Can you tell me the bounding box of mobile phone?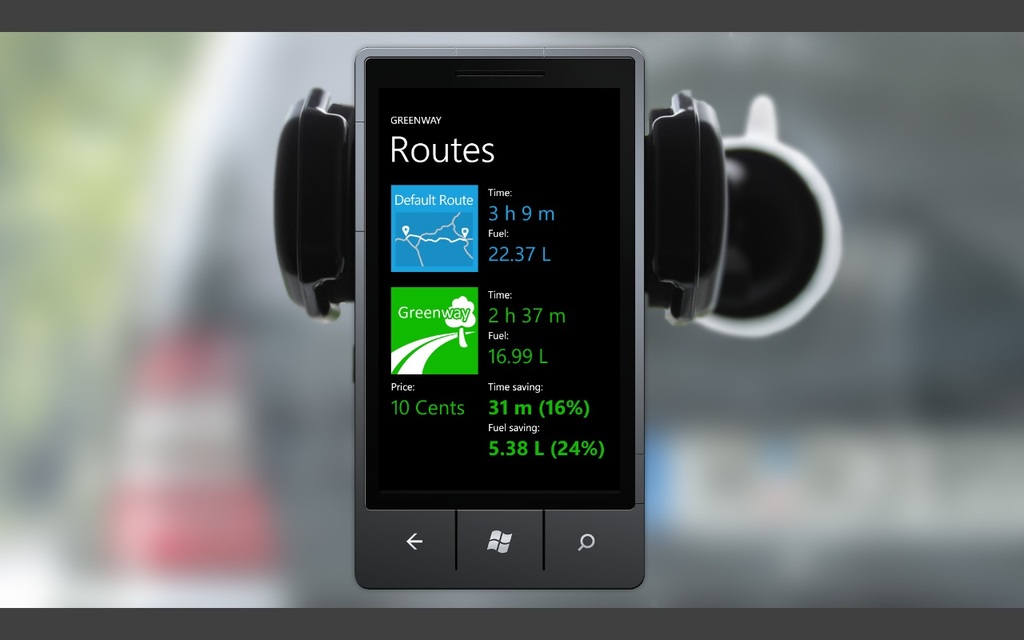
bbox=(352, 50, 650, 593).
